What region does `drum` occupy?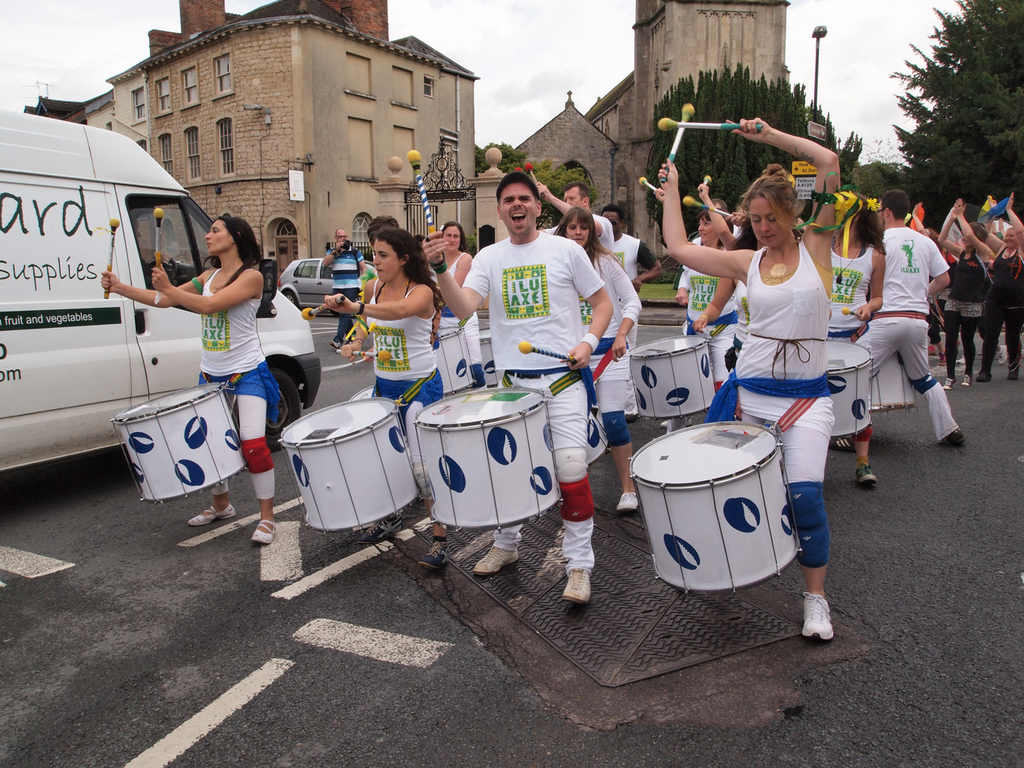
{"left": 110, "top": 385, "right": 249, "bottom": 504}.
